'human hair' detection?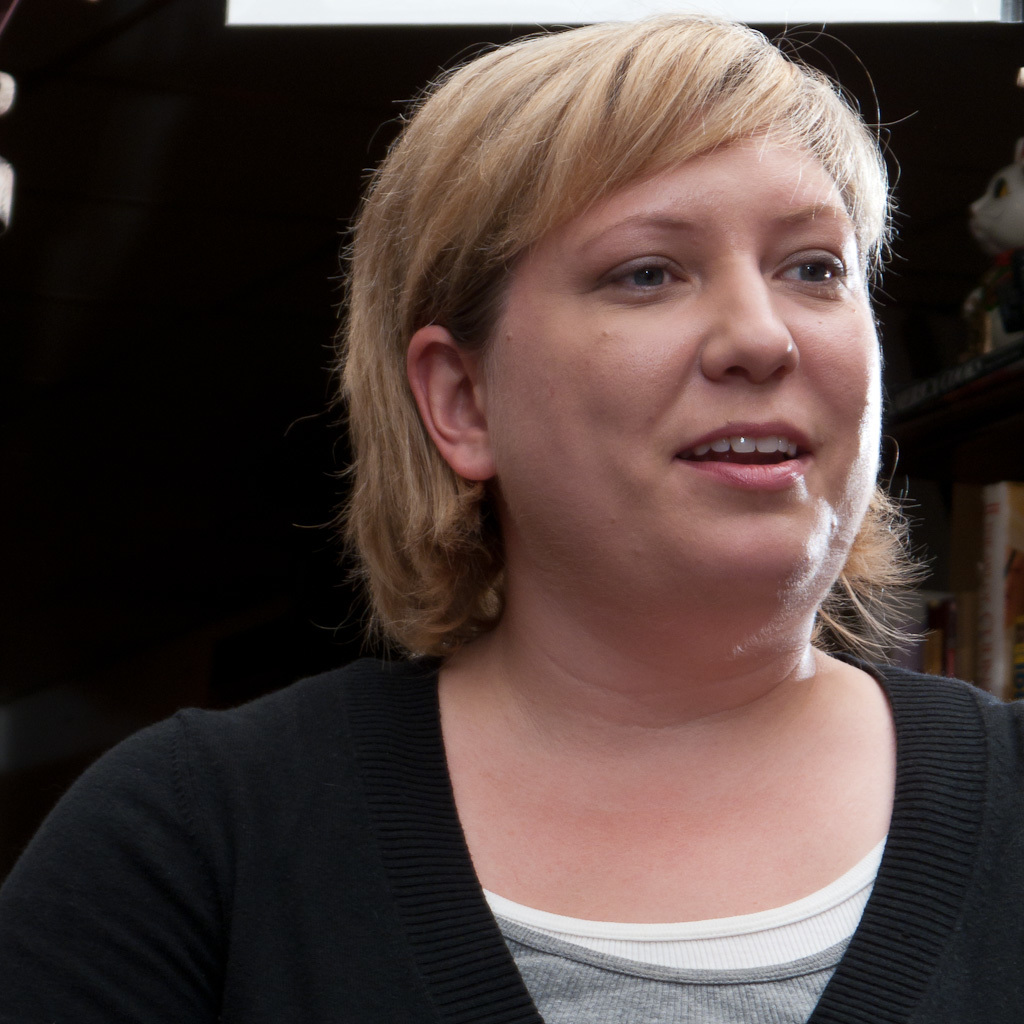
343,14,918,678
